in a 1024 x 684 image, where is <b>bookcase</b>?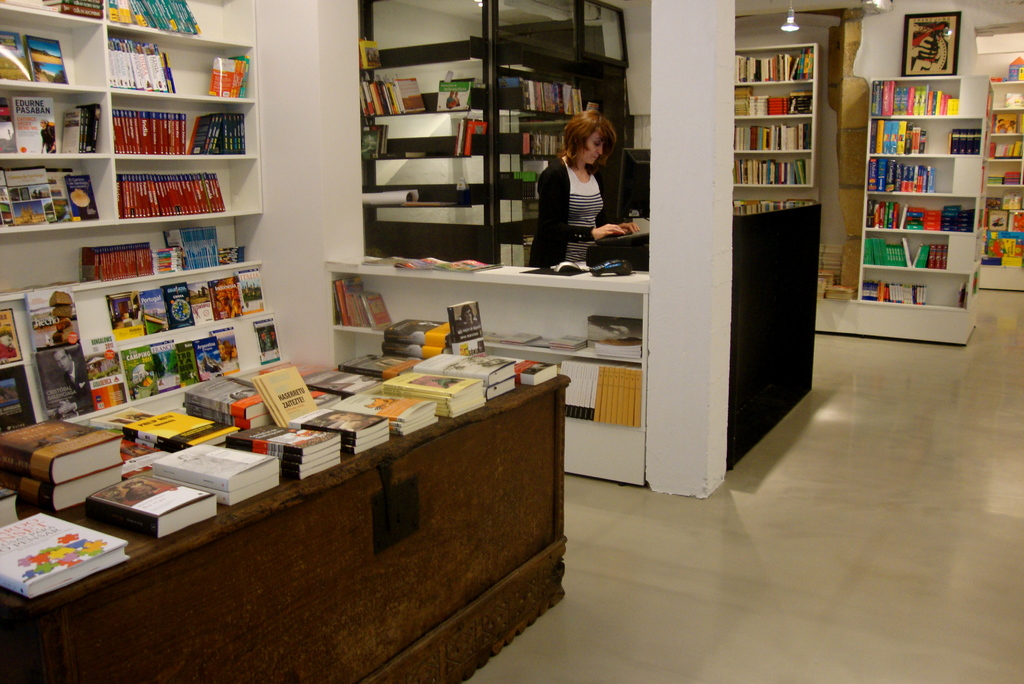
973,74,1023,295.
